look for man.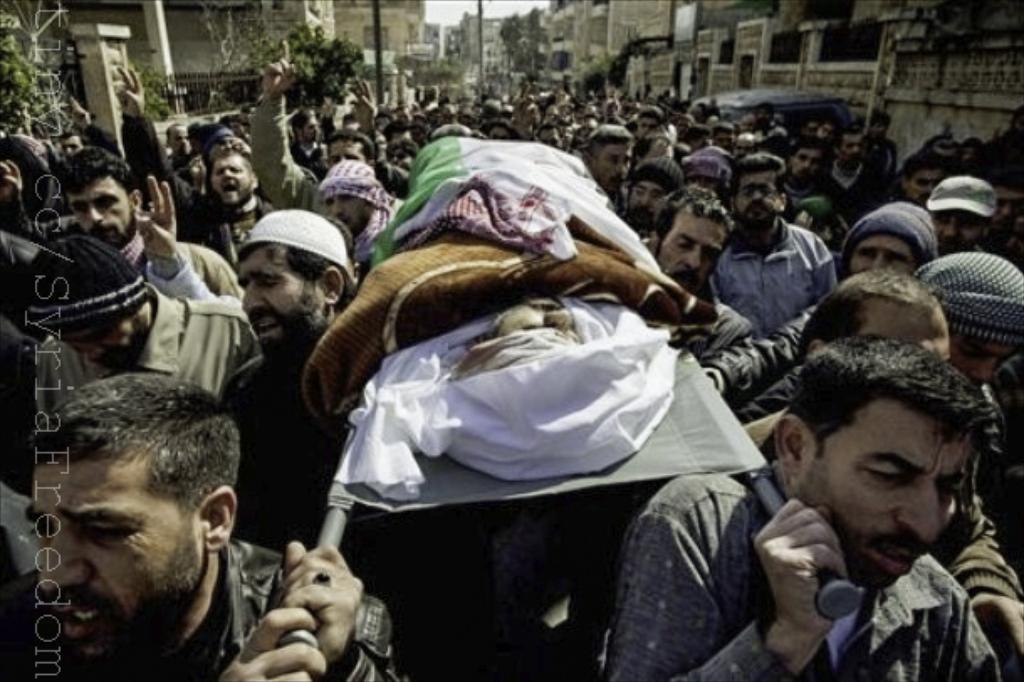
Found: select_region(671, 336, 1023, 670).
